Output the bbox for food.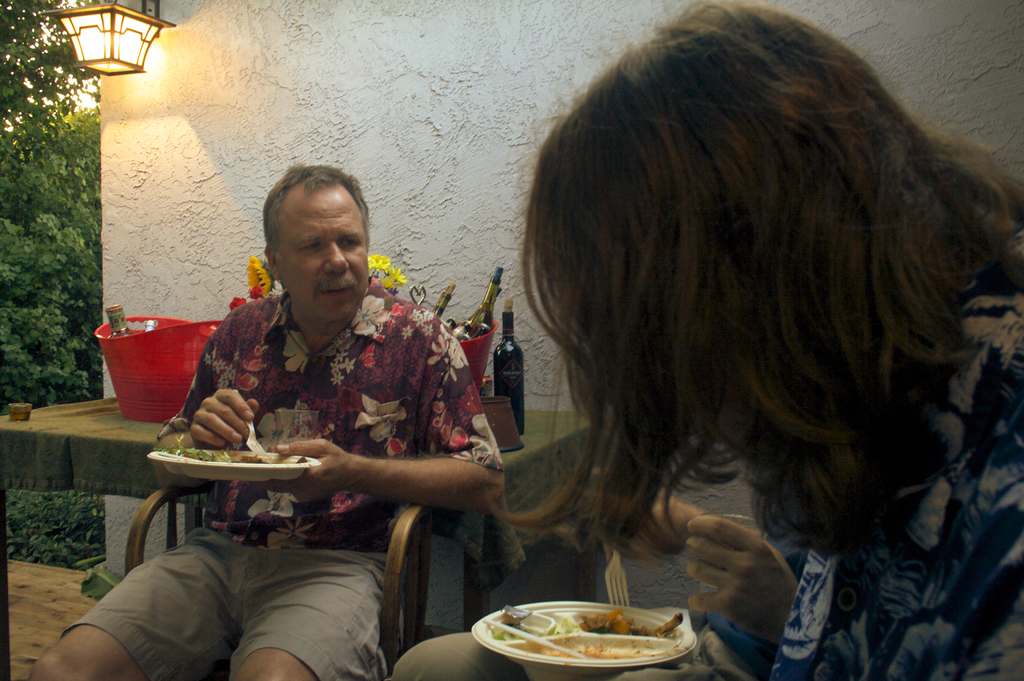
region(154, 441, 307, 466).
